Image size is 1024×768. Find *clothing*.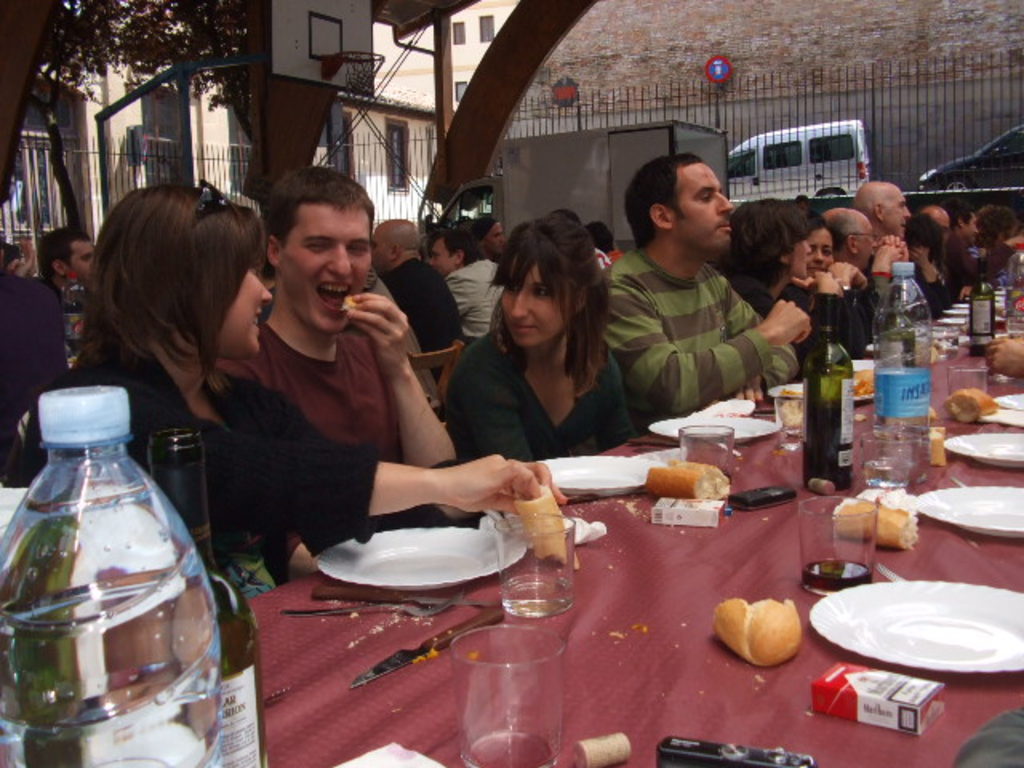
left=602, top=211, right=792, bottom=429.
